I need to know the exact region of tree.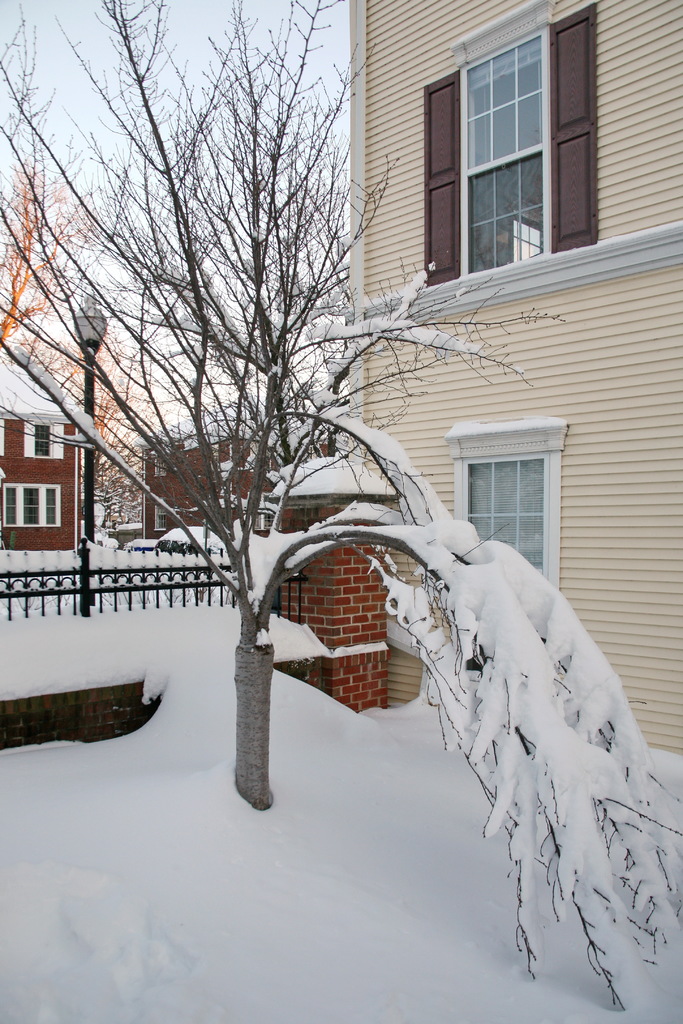
Region: bbox=(0, 140, 102, 365).
